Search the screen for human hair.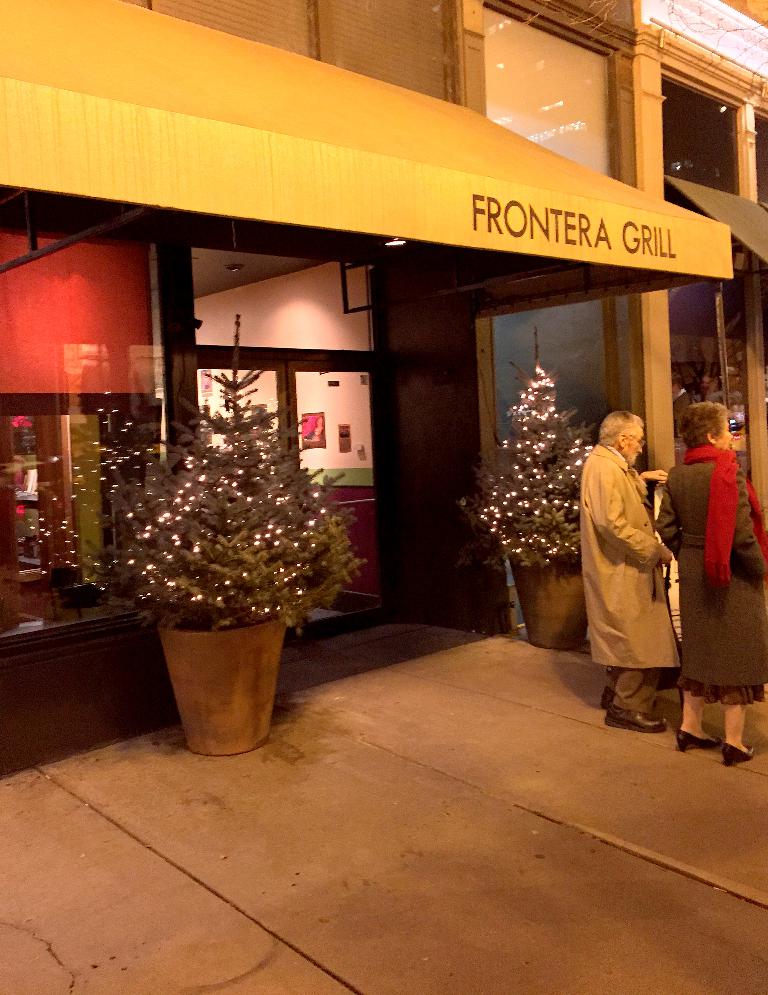
Found at bbox=(679, 408, 732, 450).
